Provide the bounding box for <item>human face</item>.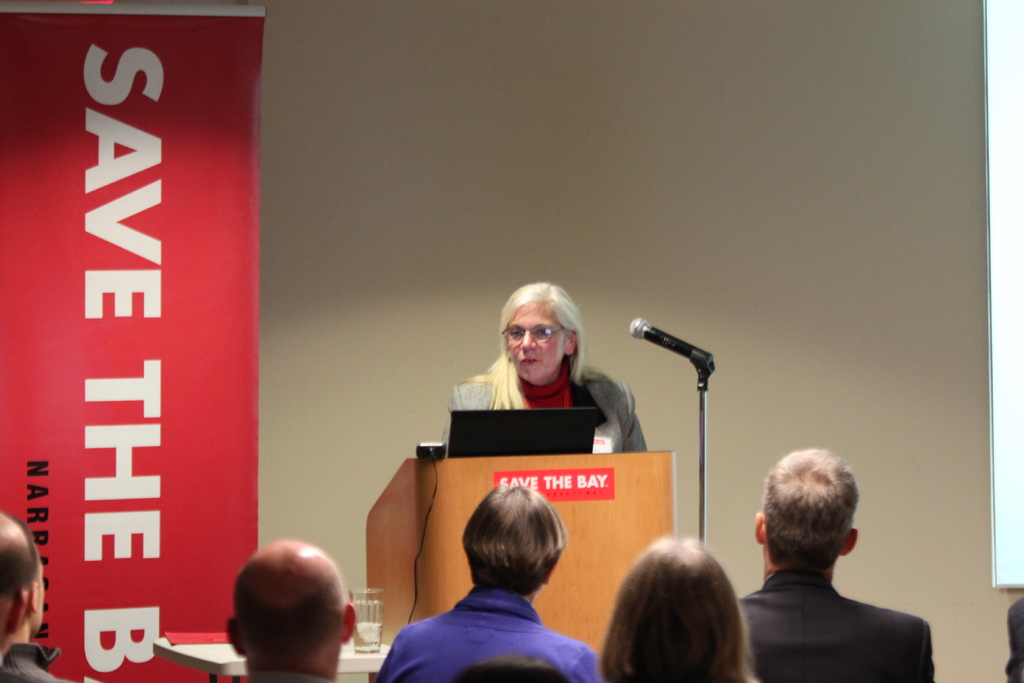
crop(503, 300, 570, 378).
